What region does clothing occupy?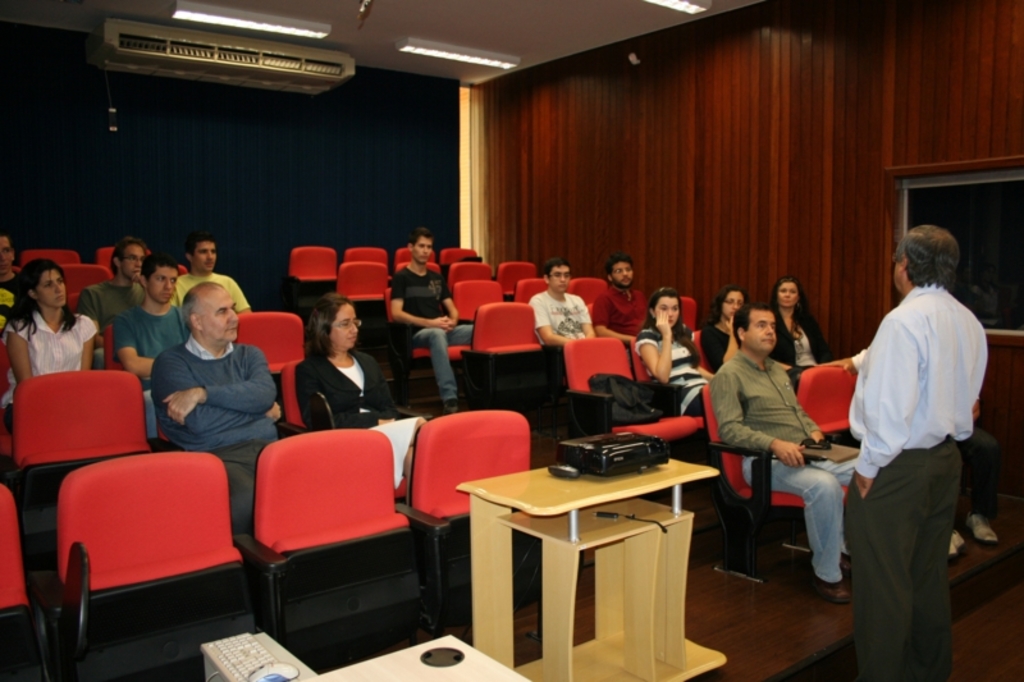
left=700, top=322, right=730, bottom=374.
